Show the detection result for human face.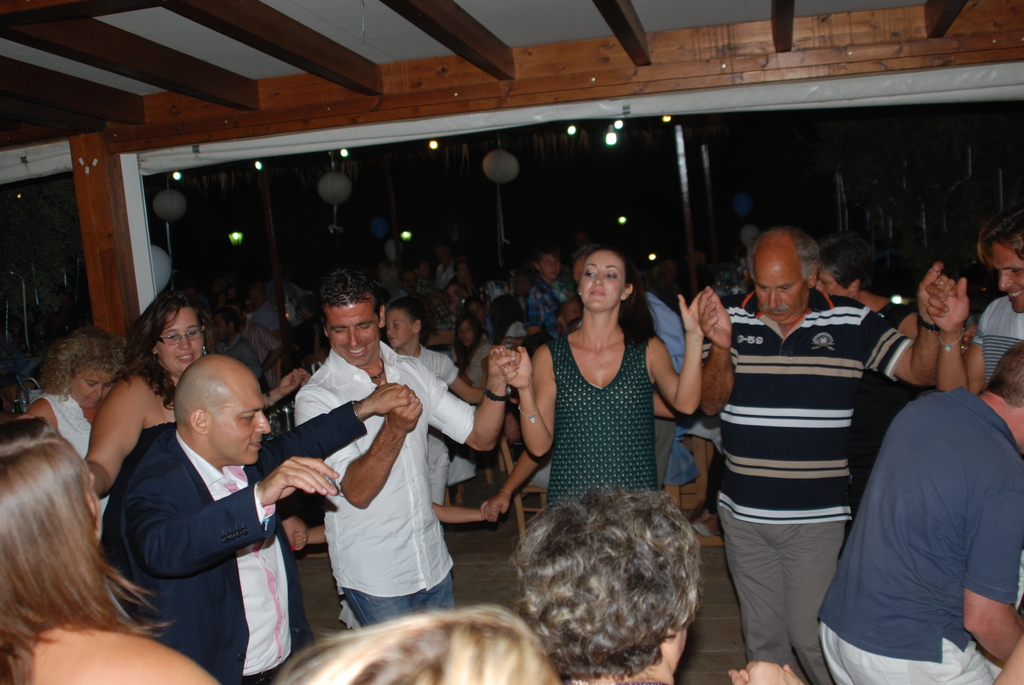
locate(538, 255, 562, 283).
